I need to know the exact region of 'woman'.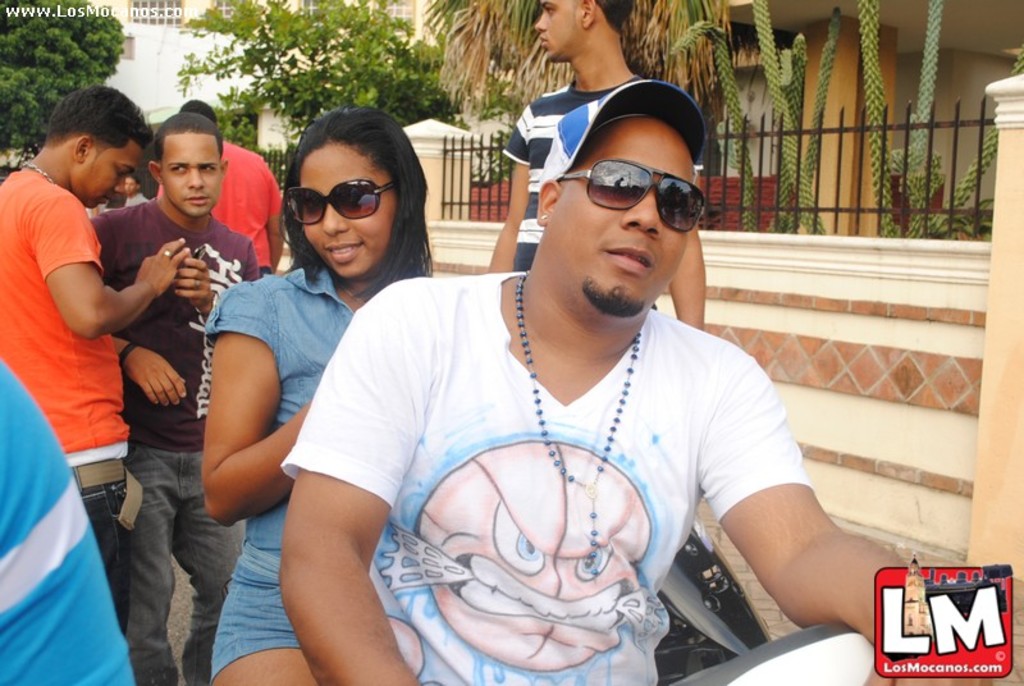
Region: rect(169, 111, 421, 658).
